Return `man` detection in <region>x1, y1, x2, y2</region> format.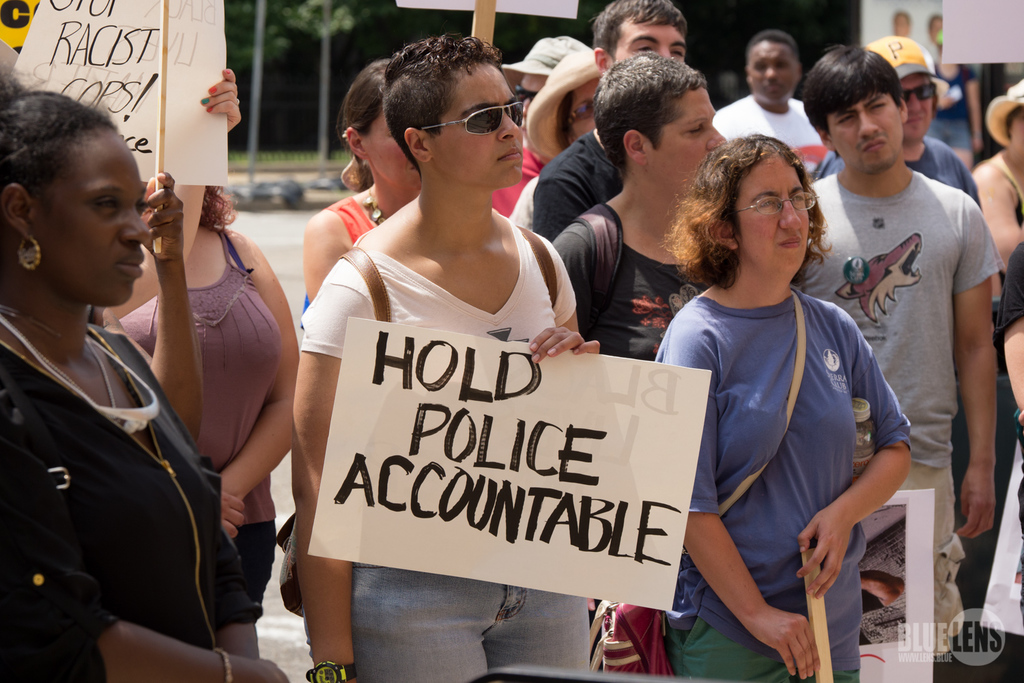
<region>711, 31, 829, 178</region>.
